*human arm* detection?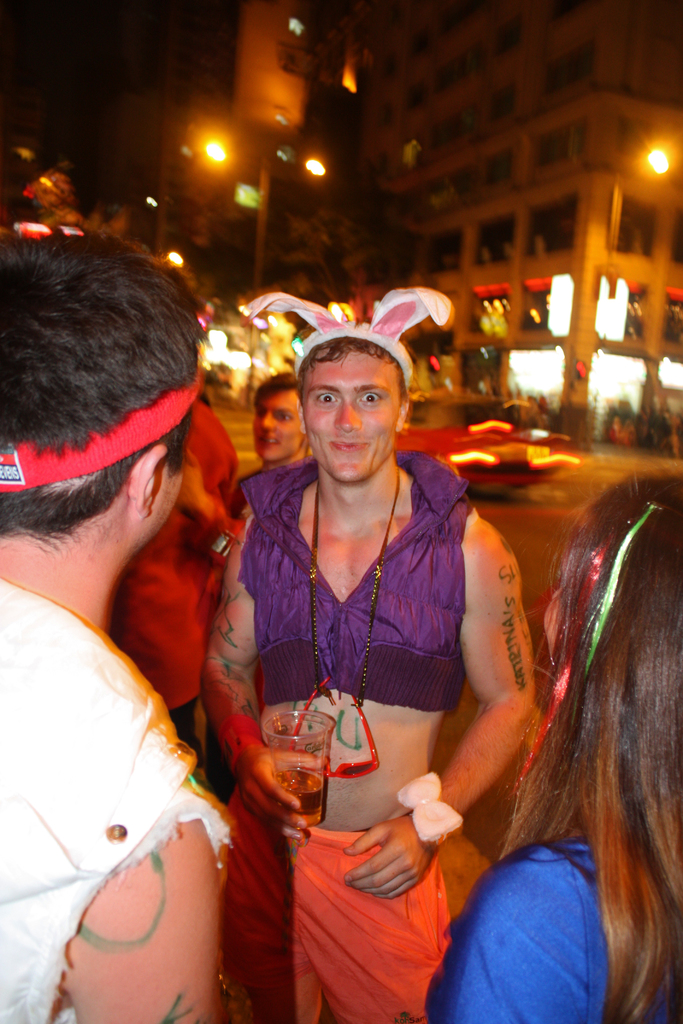
[left=176, top=461, right=222, bottom=543]
